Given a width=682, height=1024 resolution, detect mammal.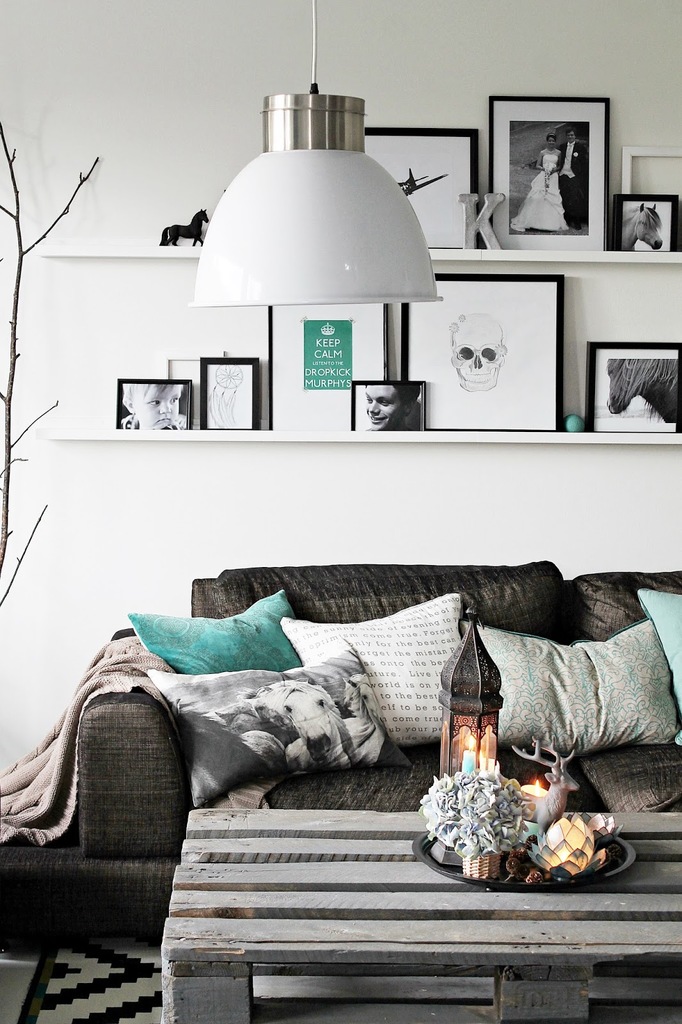
bbox=[505, 736, 589, 855].
